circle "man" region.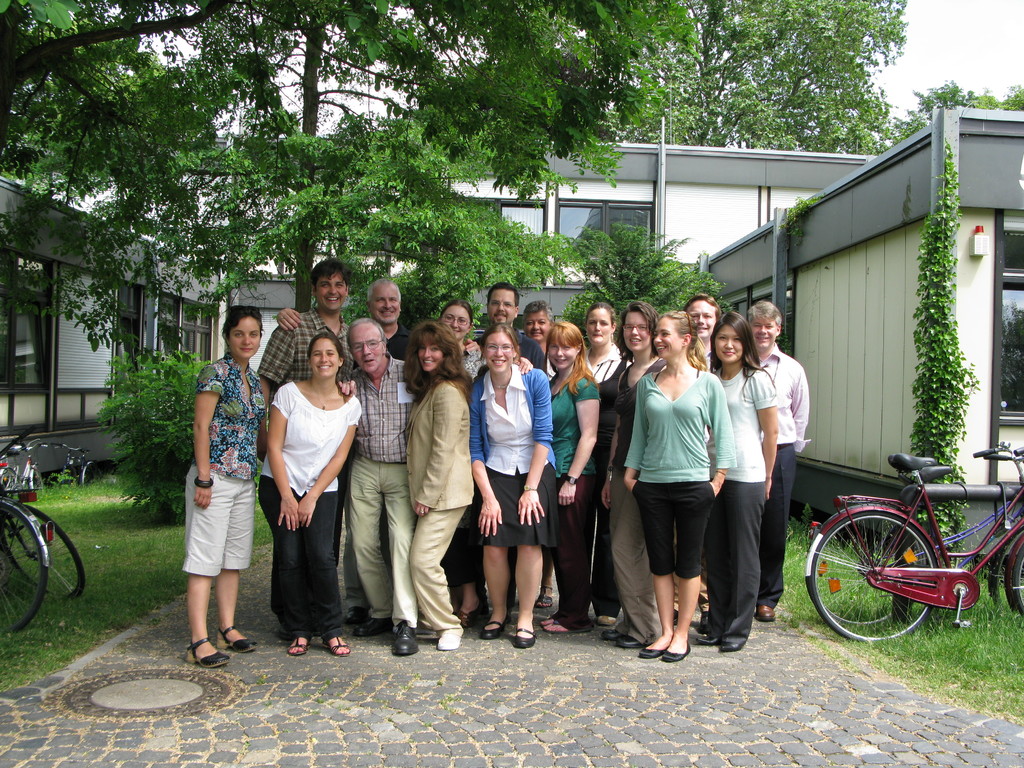
Region: x1=276, y1=278, x2=420, y2=616.
